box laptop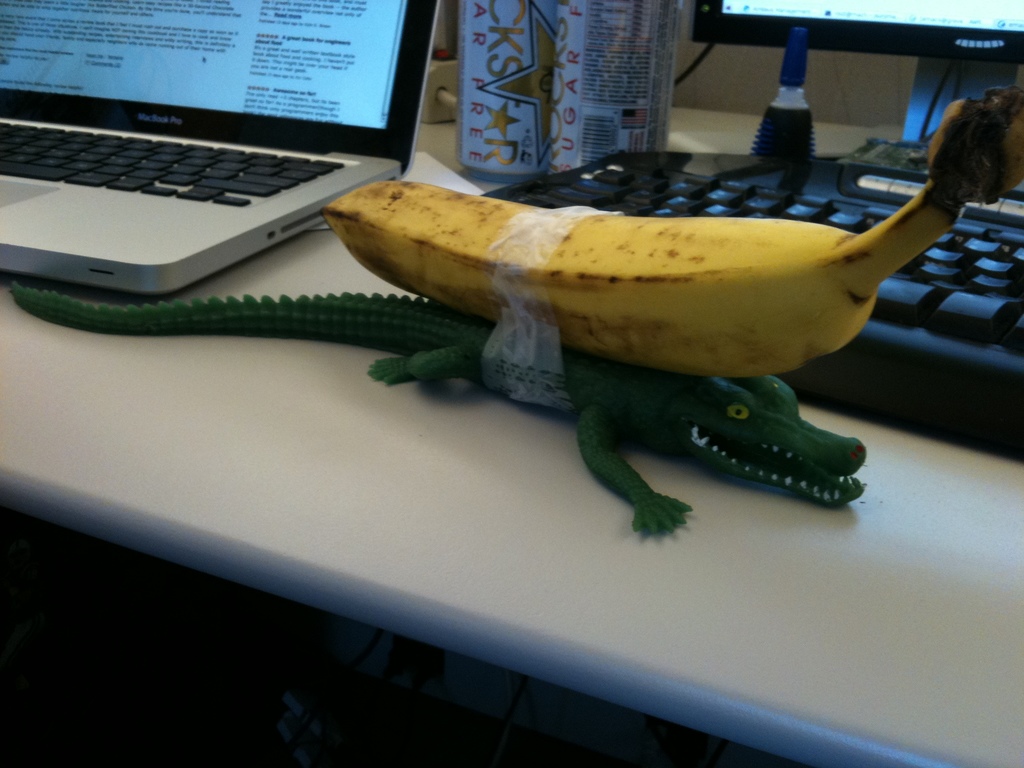
{"left": 0, "top": 5, "right": 420, "bottom": 296}
